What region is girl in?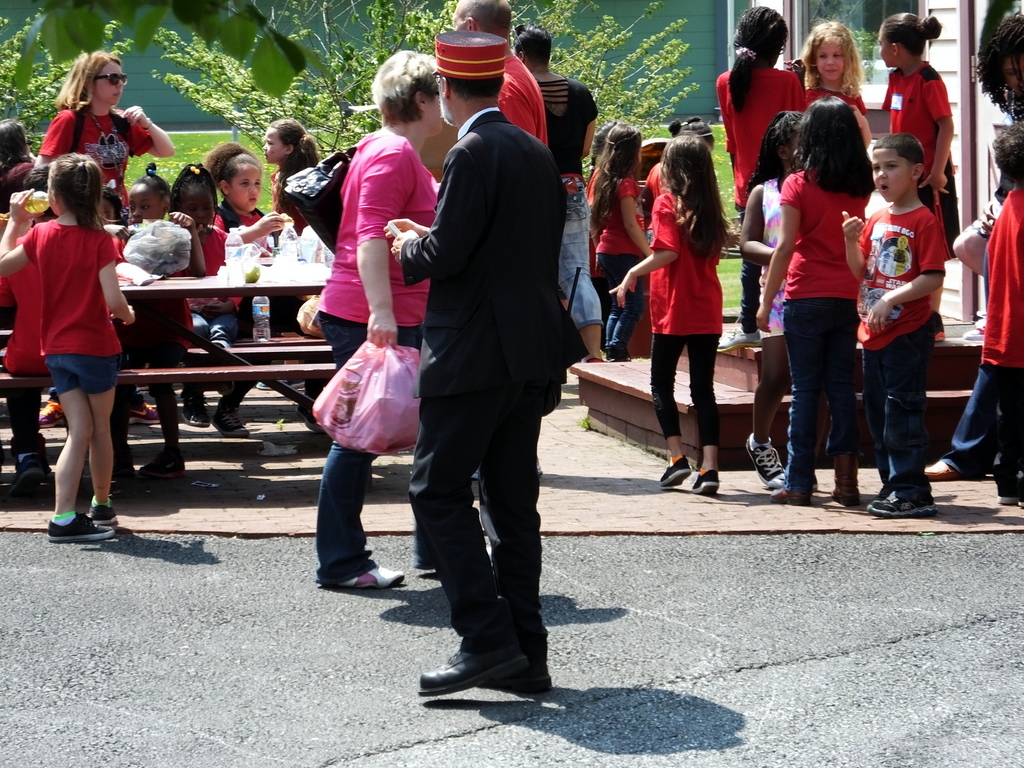
l=716, t=10, r=804, b=342.
